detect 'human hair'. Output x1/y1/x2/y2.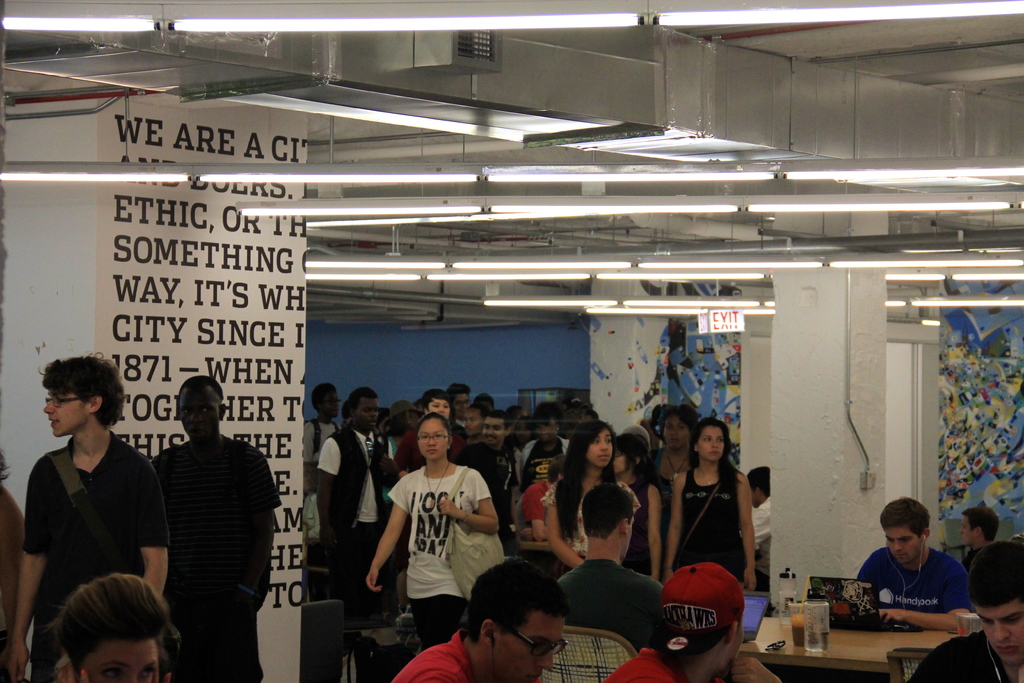
878/497/929/541.
